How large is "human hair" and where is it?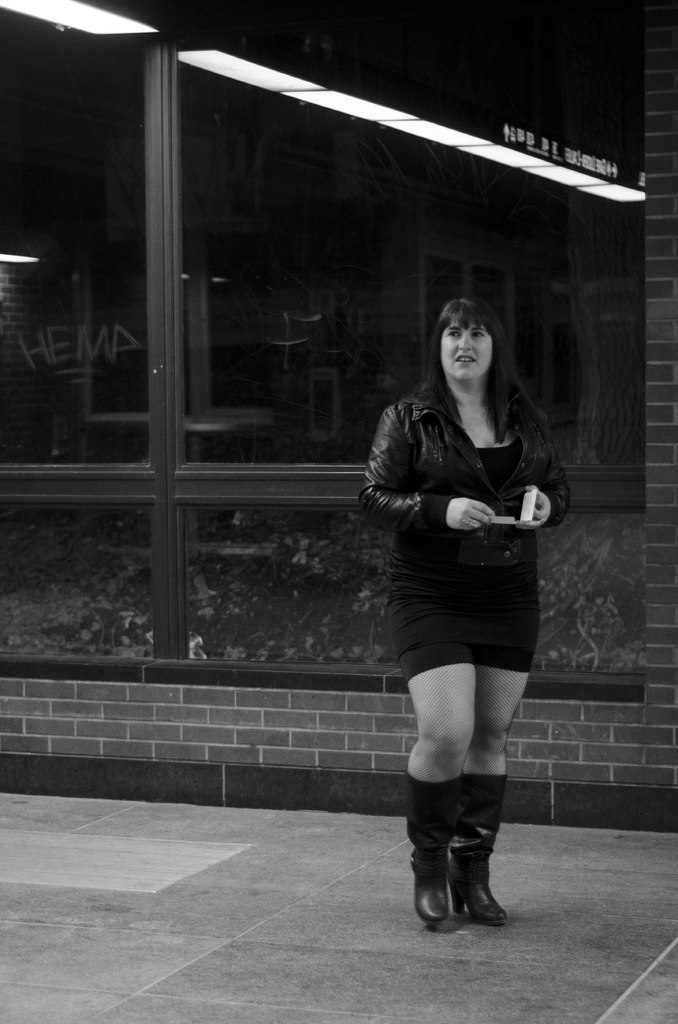
Bounding box: (426, 283, 540, 426).
